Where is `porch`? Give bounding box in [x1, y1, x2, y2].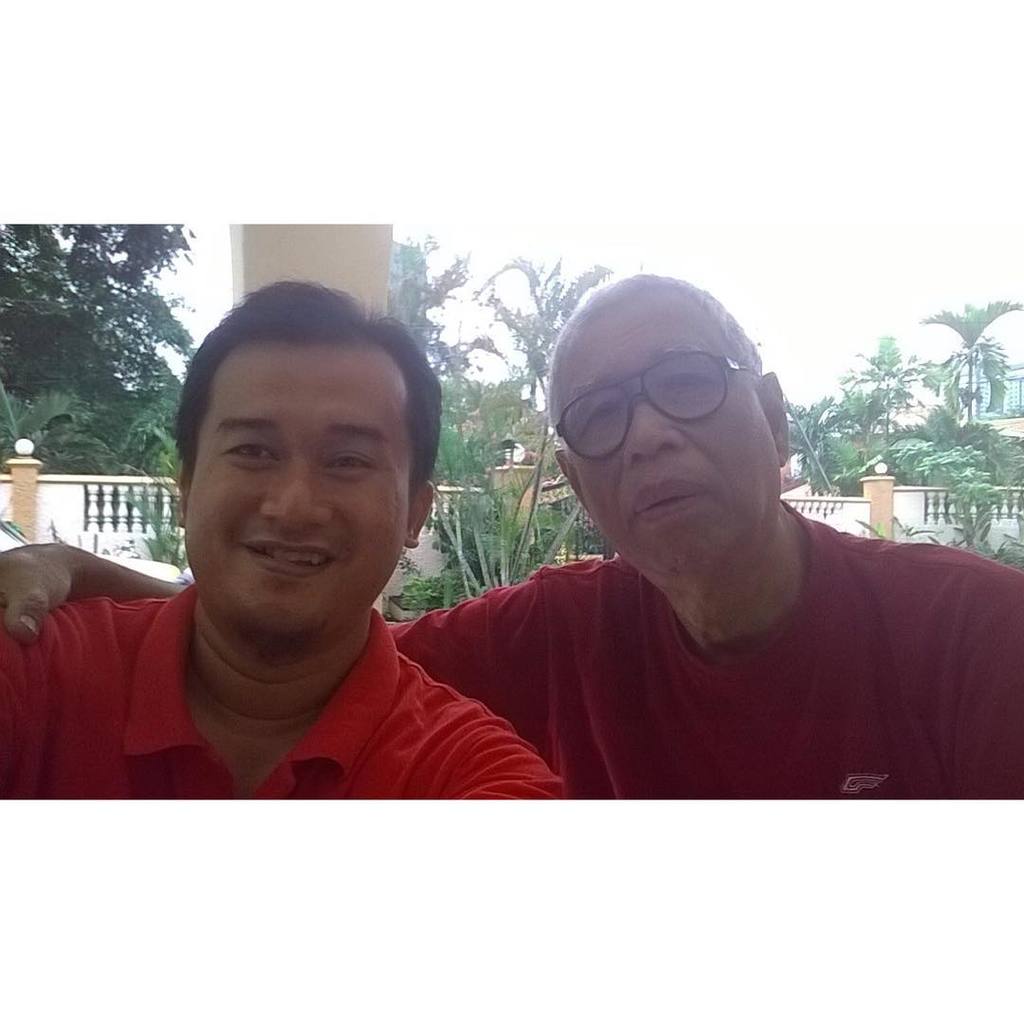
[0, 425, 1023, 576].
